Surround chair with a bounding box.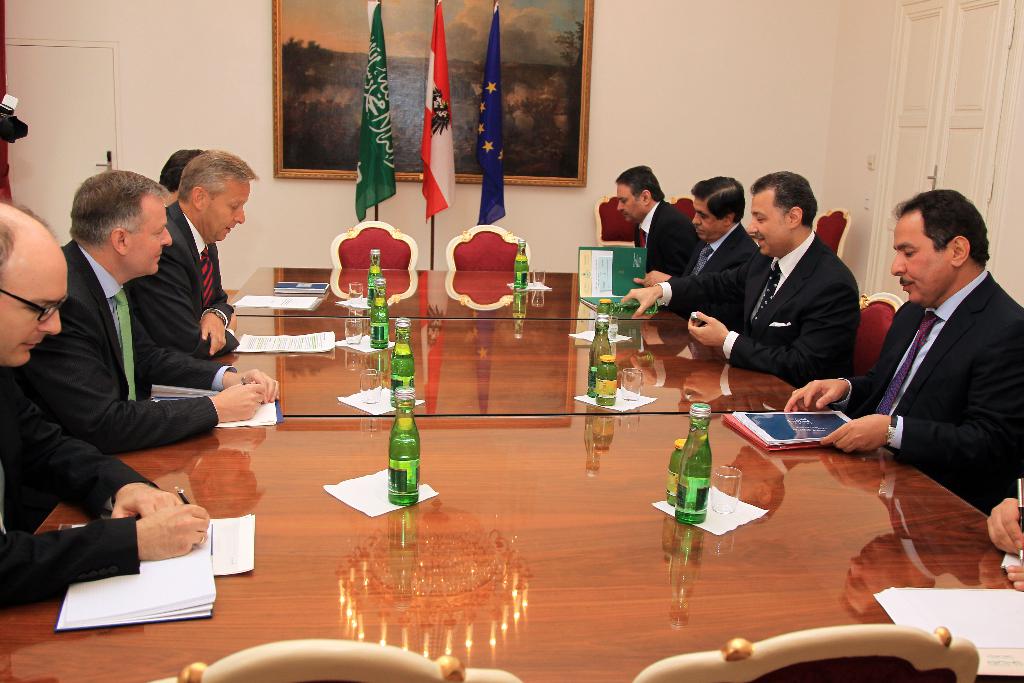
(x1=838, y1=287, x2=905, y2=412).
